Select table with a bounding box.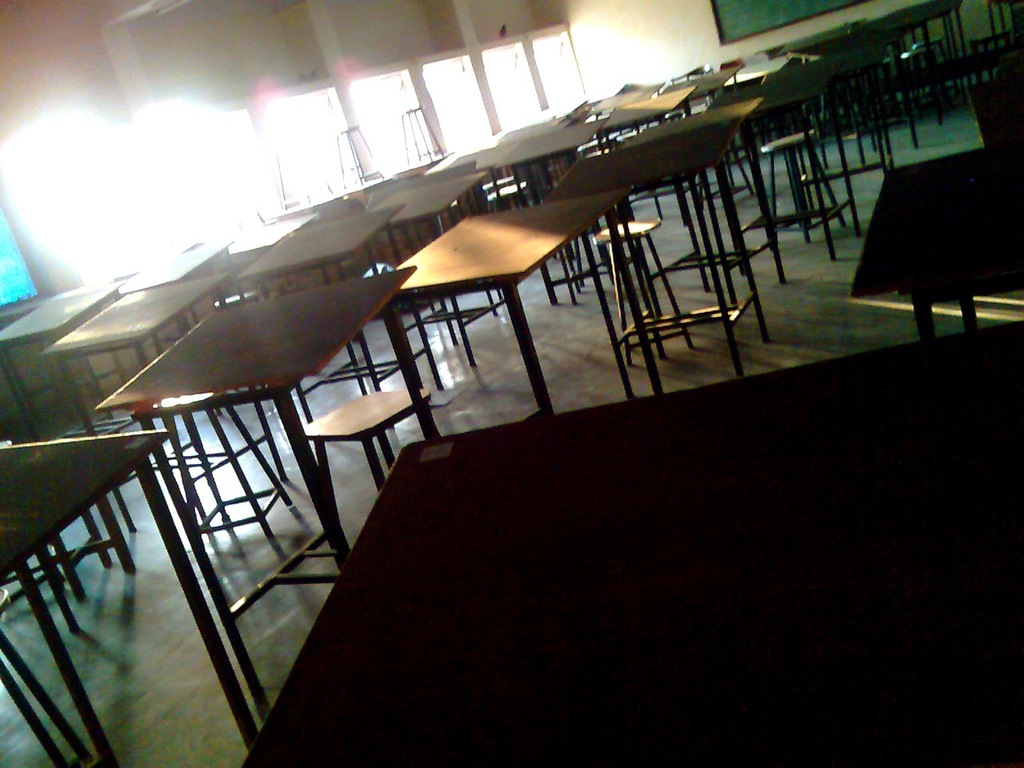
box(45, 273, 229, 434).
